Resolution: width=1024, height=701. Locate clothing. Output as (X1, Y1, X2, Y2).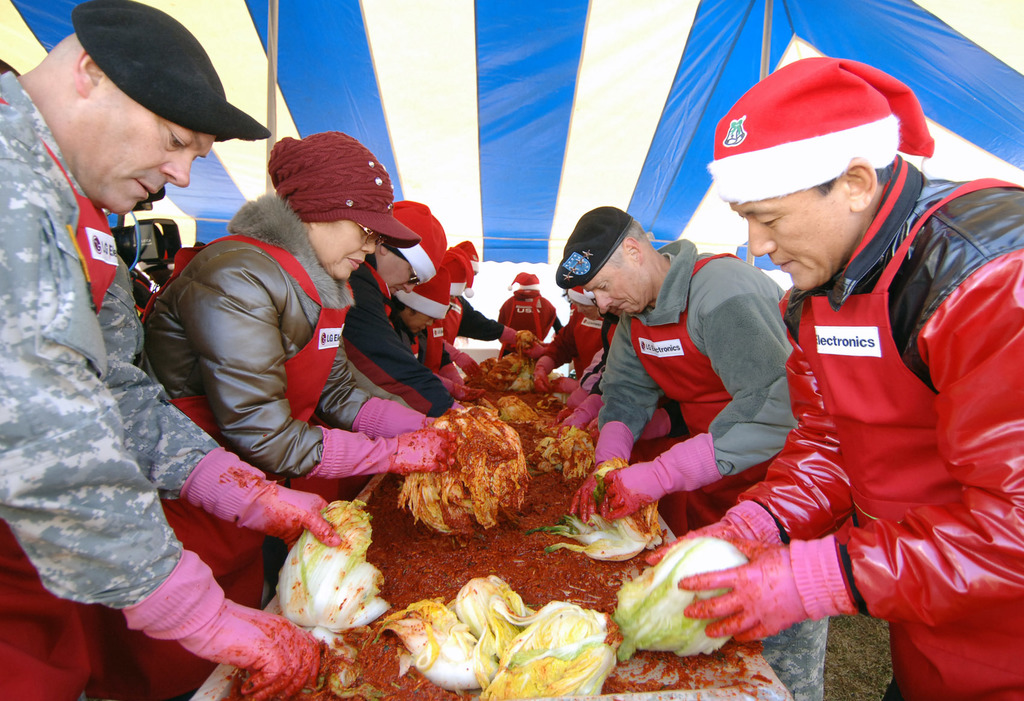
(0, 63, 221, 700).
